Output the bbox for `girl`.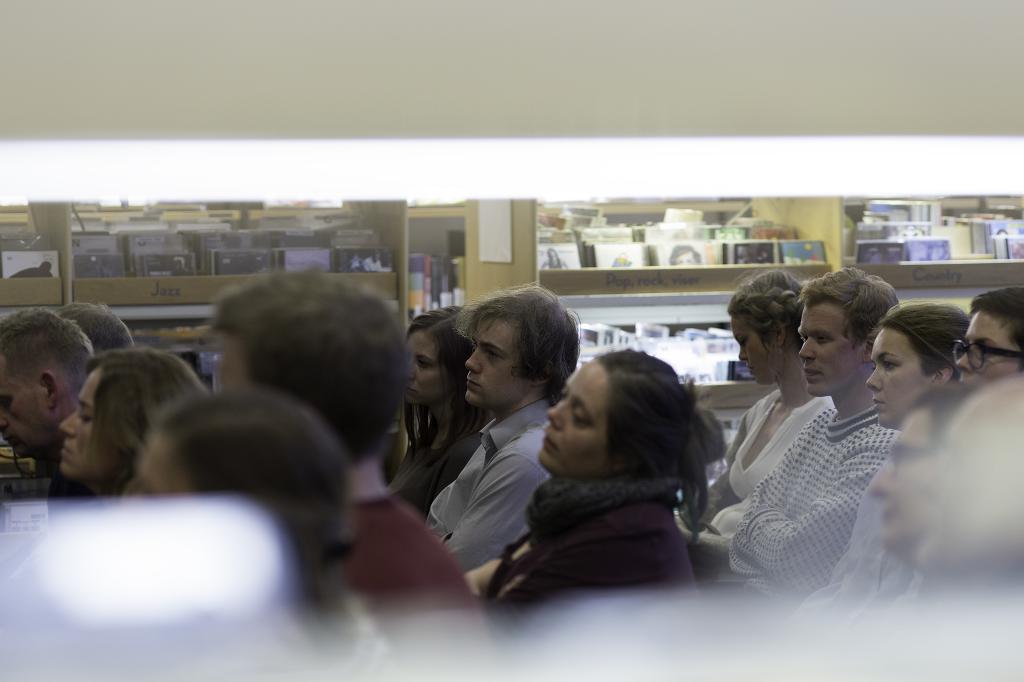
detection(59, 350, 207, 555).
